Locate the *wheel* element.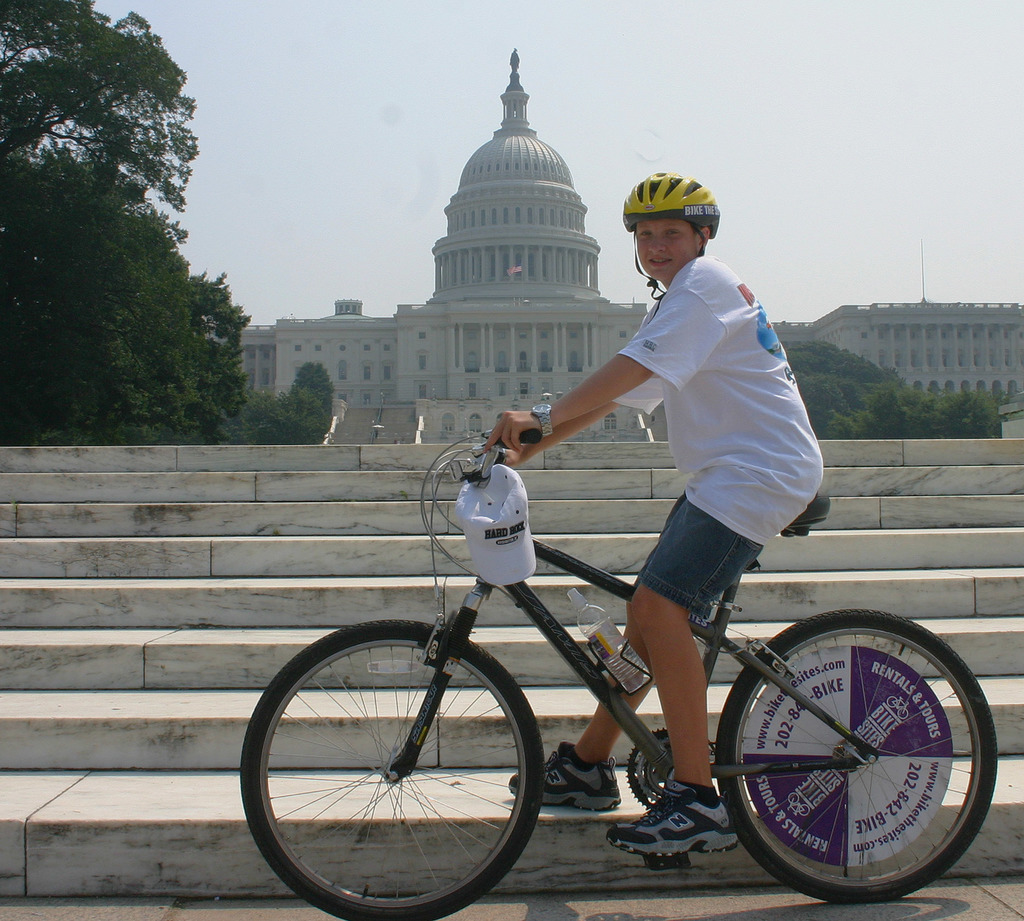
Element bbox: bbox=(241, 620, 541, 920).
